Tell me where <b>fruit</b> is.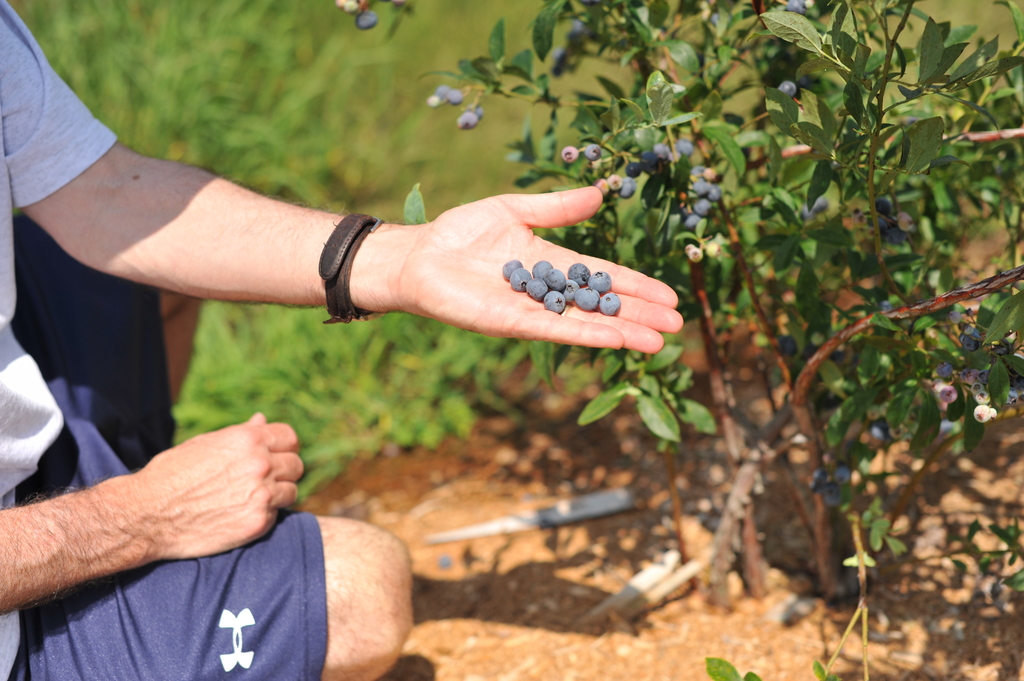
<b>fruit</b> is at <box>560,145,582,165</box>.
